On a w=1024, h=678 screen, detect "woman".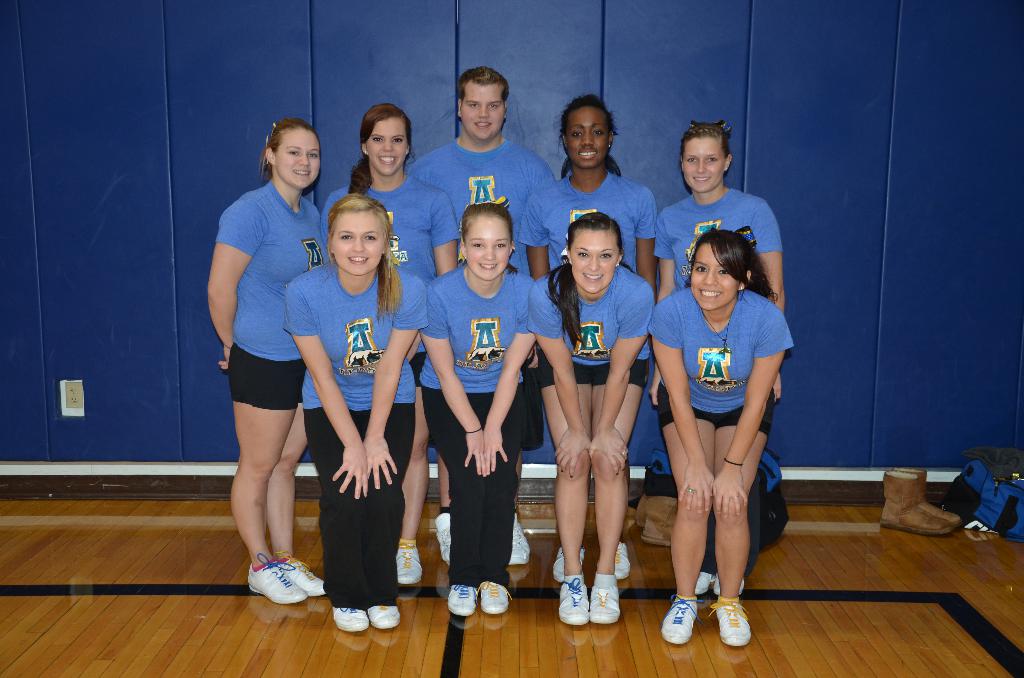
l=279, t=189, r=434, b=627.
